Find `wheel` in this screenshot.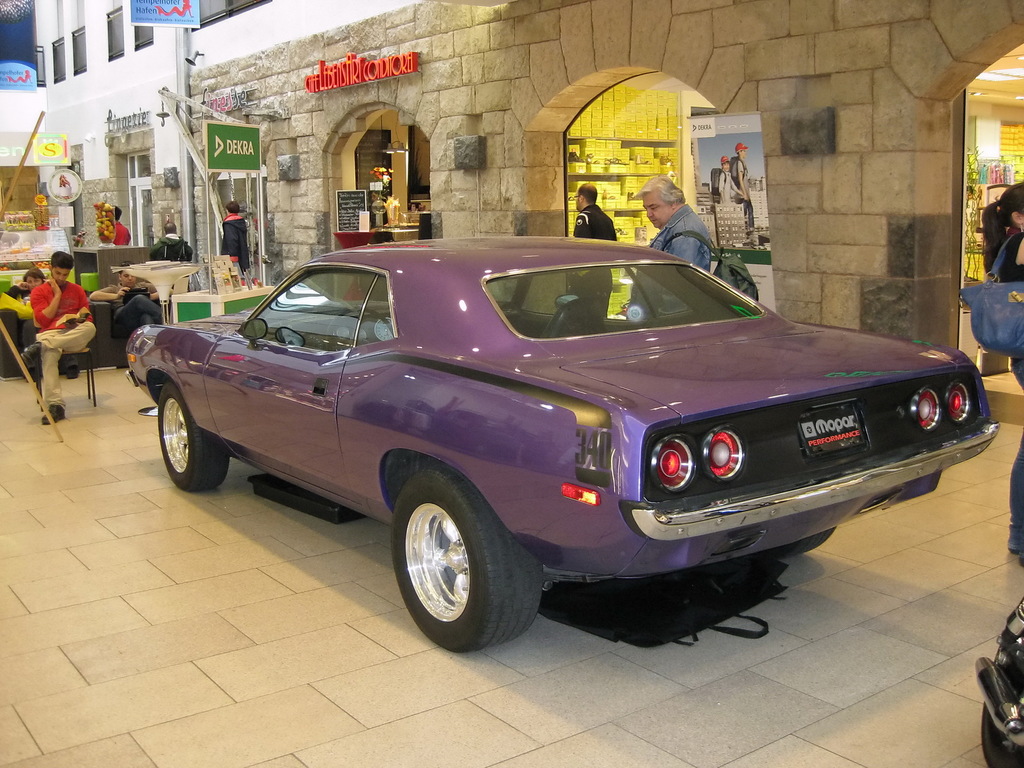
The bounding box for `wheel` is (985,701,1023,767).
